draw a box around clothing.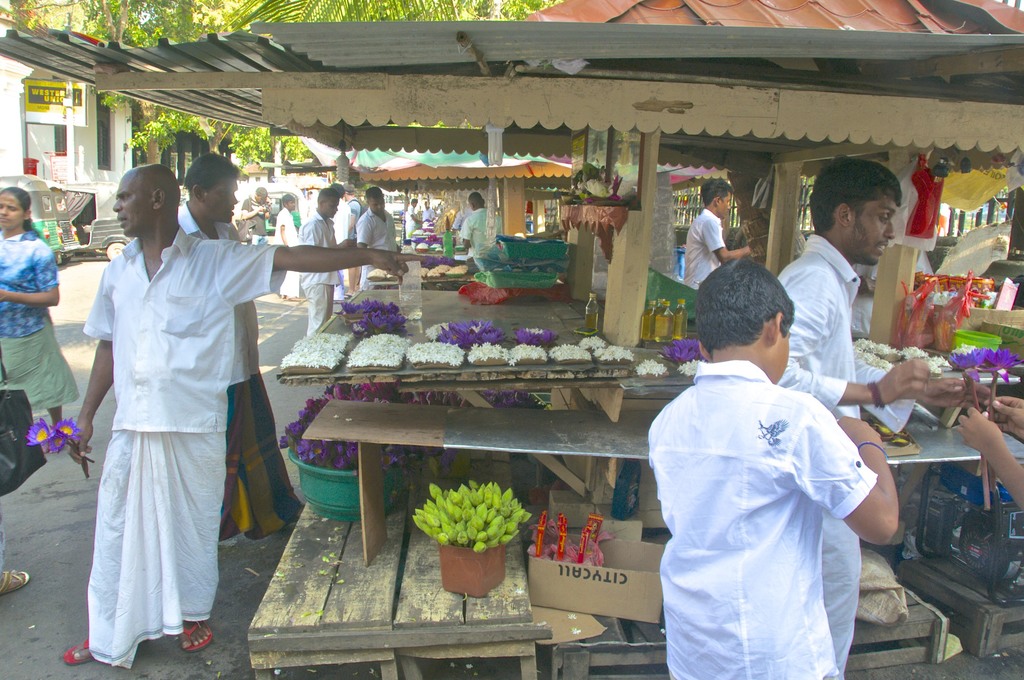
x1=175, y1=206, x2=303, y2=556.
